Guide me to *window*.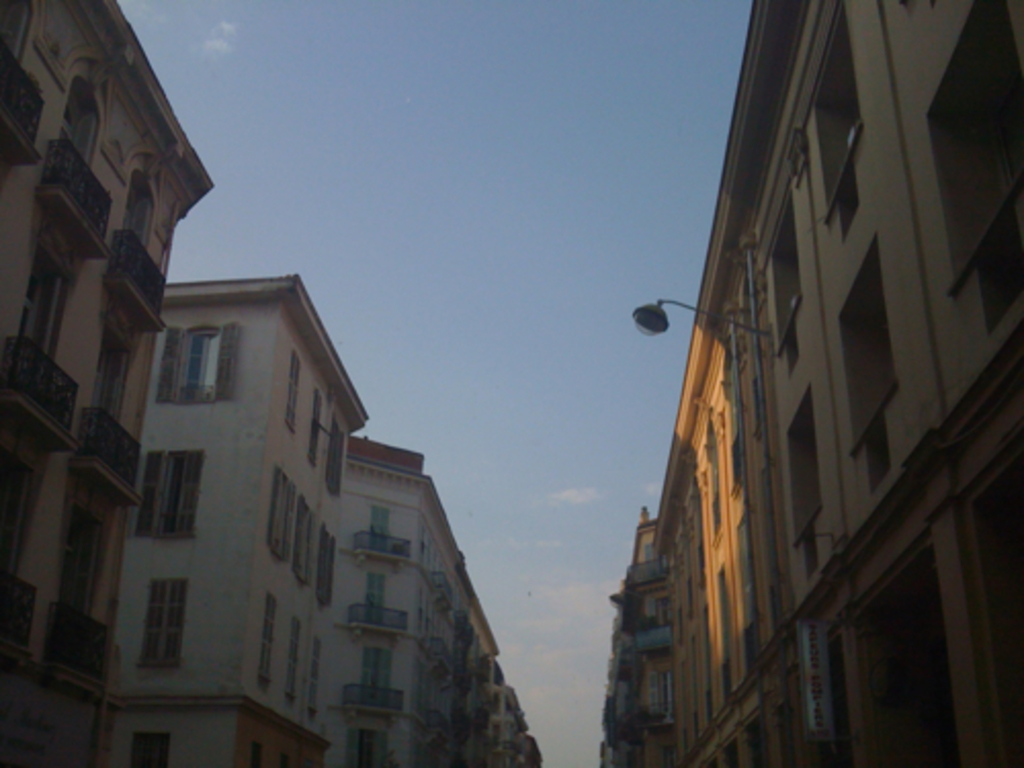
Guidance: l=332, t=408, r=354, b=508.
